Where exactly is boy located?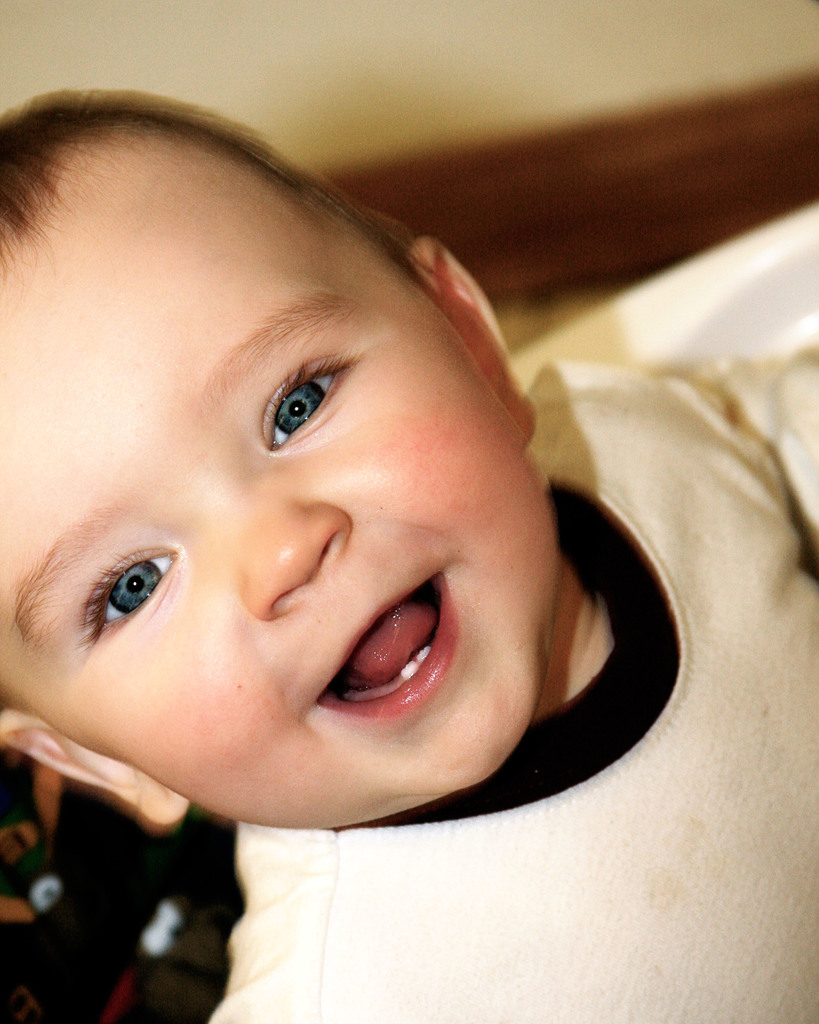
Its bounding box is bbox=[0, 100, 818, 1023].
